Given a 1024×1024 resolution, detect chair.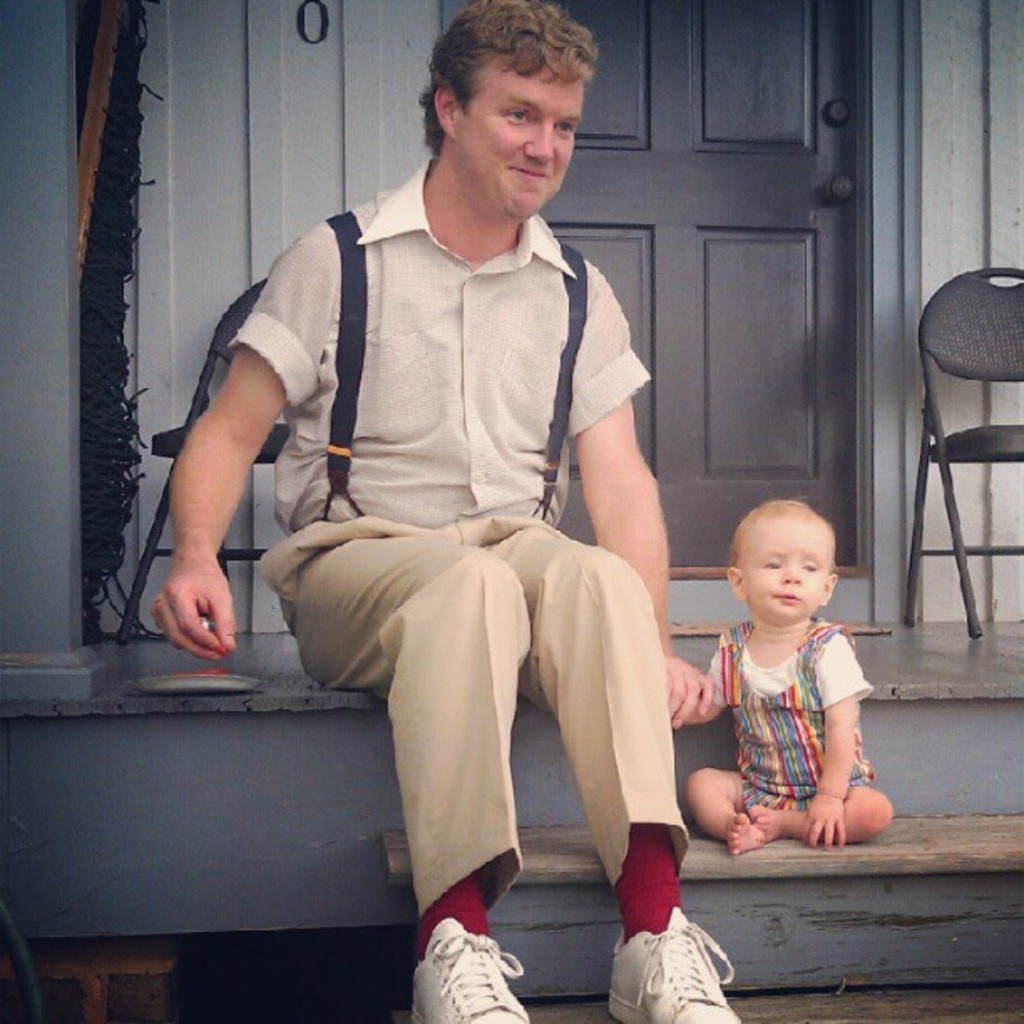
bbox=(120, 278, 294, 643).
